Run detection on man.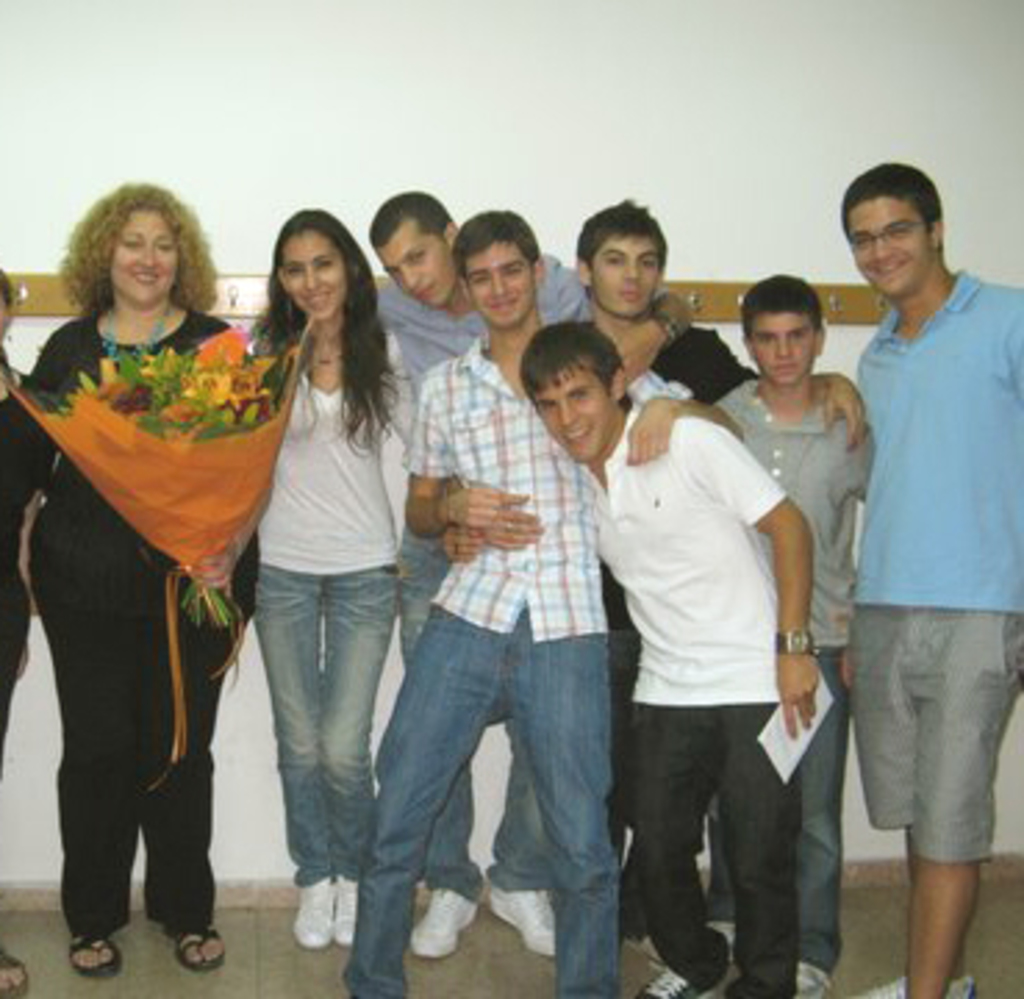
Result: locate(333, 208, 741, 996).
